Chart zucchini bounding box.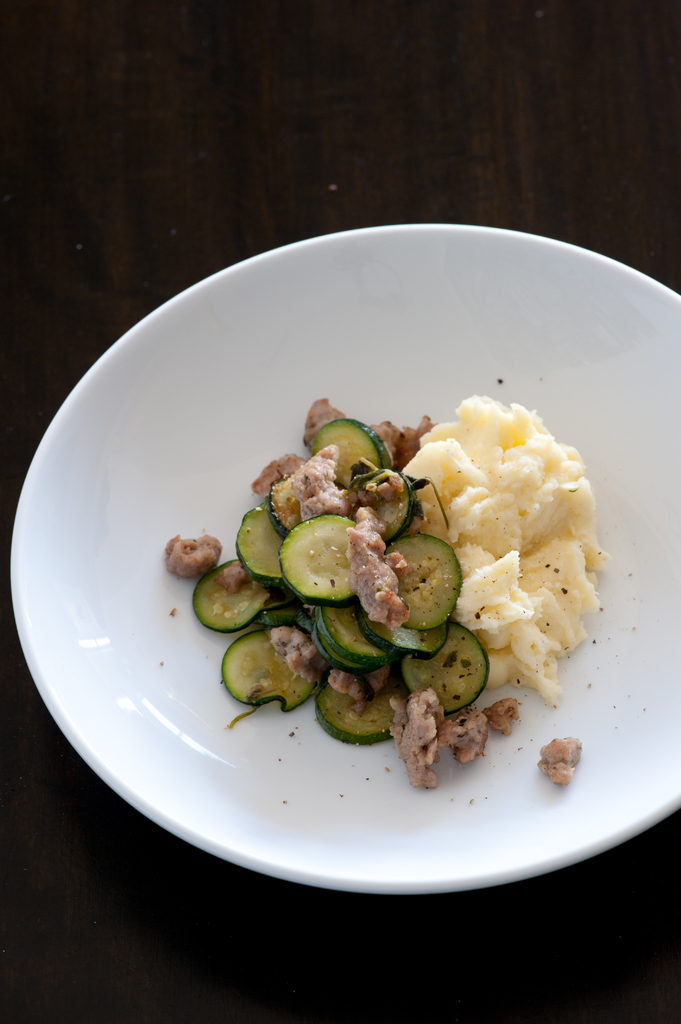
Charted: box=[276, 509, 384, 610].
